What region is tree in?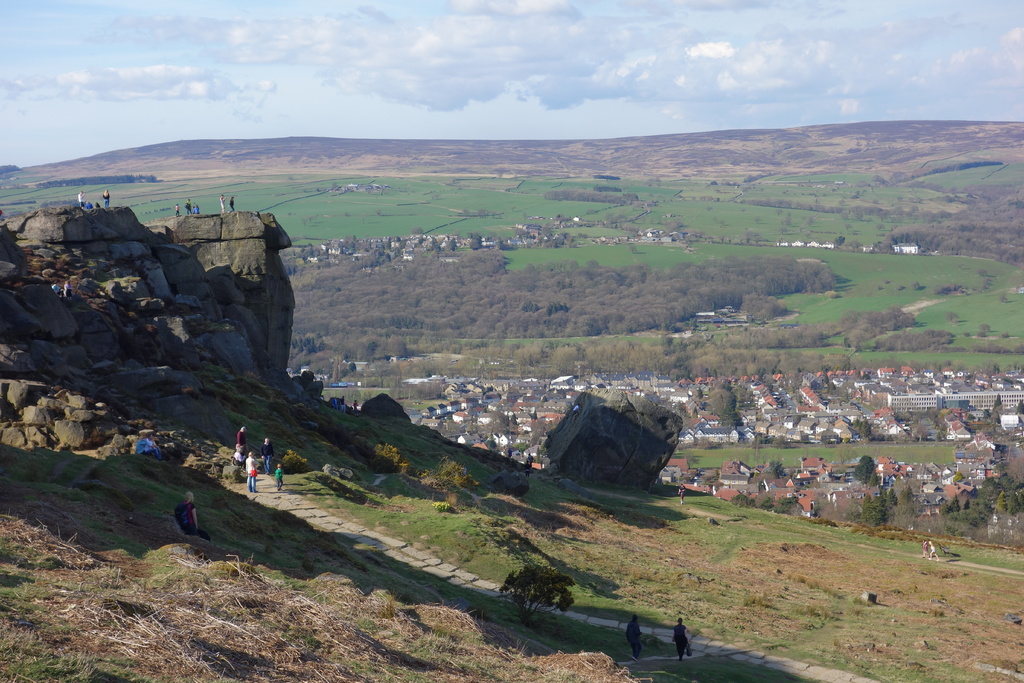
x1=980, y1=324, x2=991, y2=333.
